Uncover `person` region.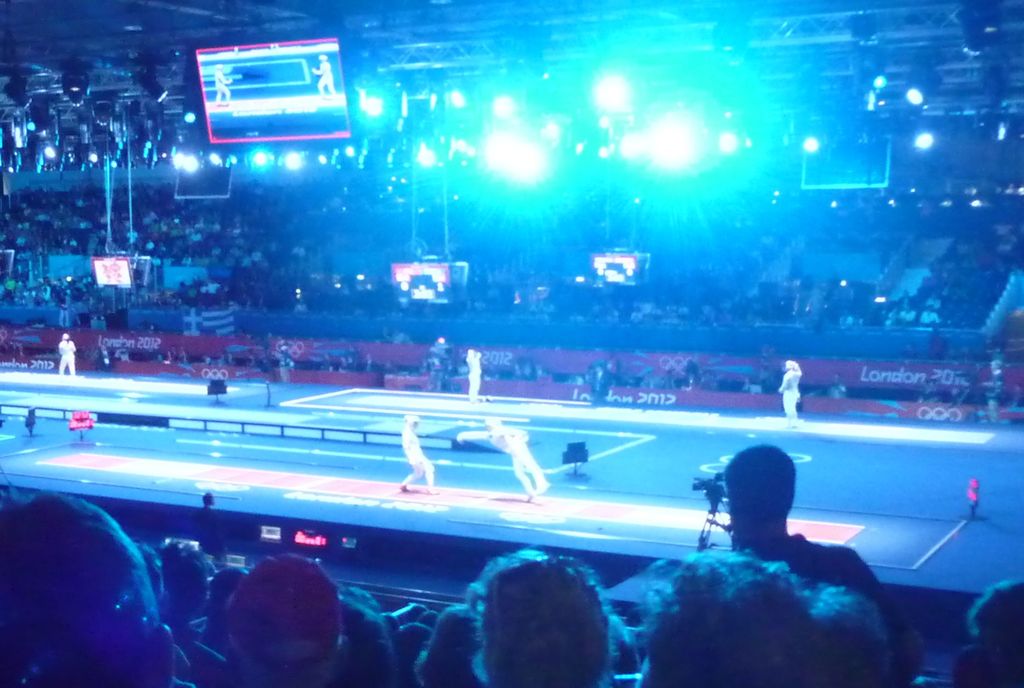
Uncovered: (311,49,332,93).
